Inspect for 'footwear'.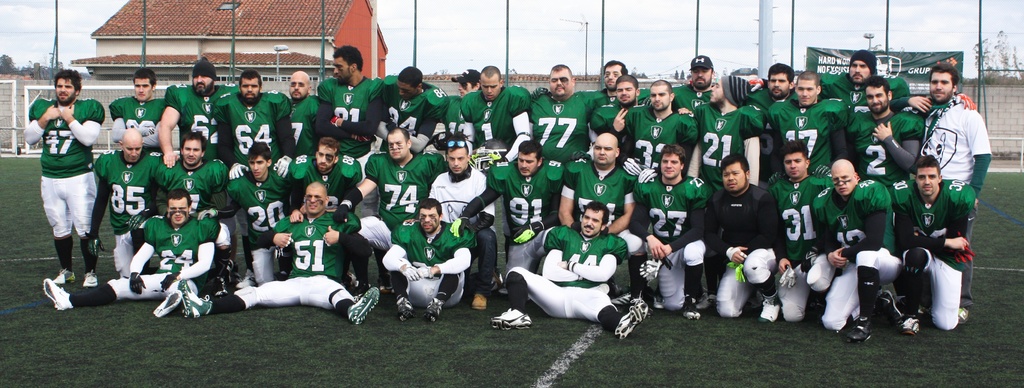
Inspection: [x1=618, y1=299, x2=650, y2=343].
